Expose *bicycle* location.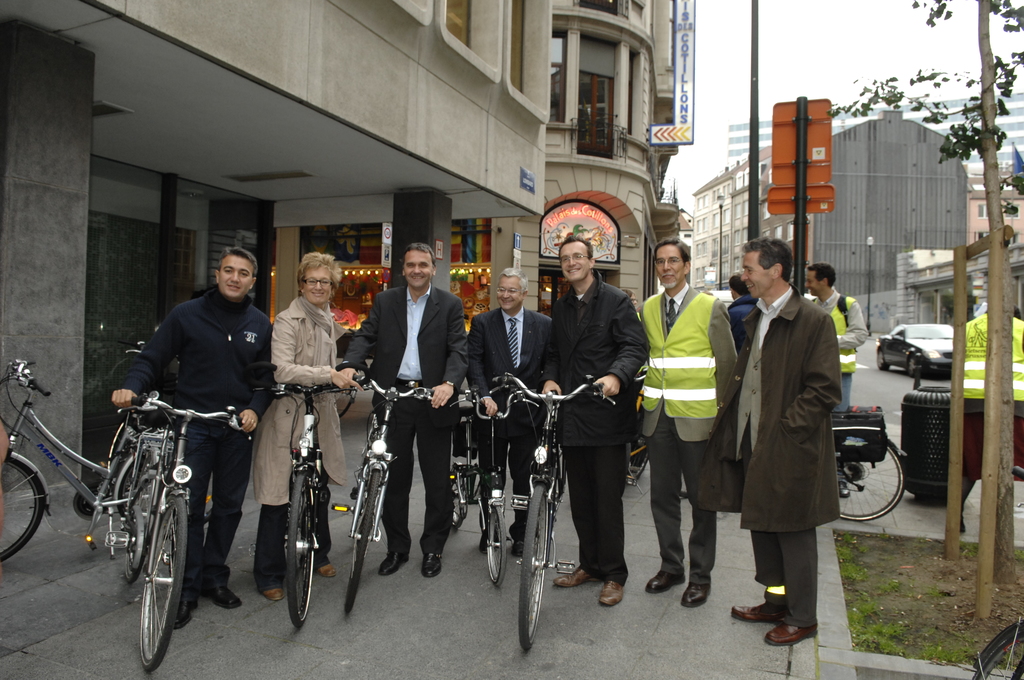
Exposed at rect(678, 403, 904, 519).
